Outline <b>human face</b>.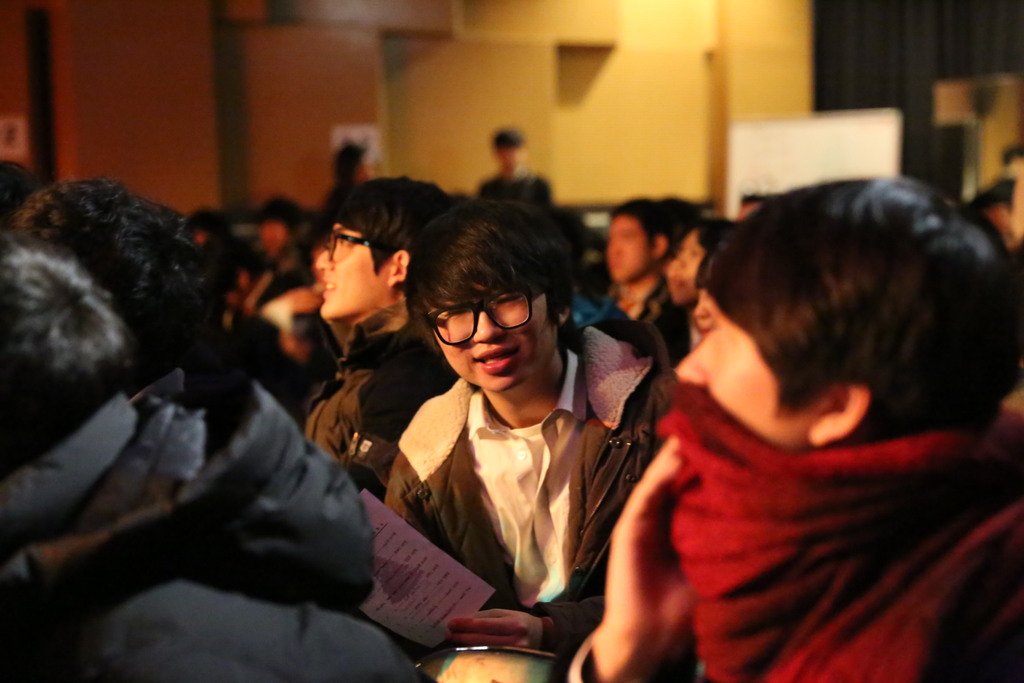
Outline: select_region(424, 281, 549, 397).
